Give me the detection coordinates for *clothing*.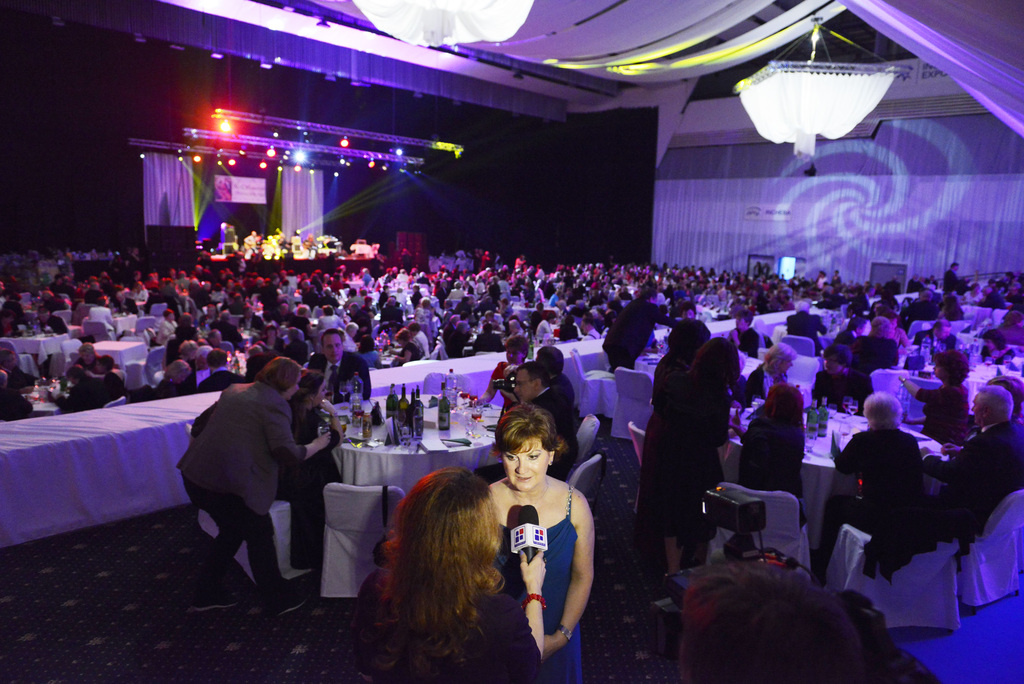
l=641, t=366, r=731, b=536.
